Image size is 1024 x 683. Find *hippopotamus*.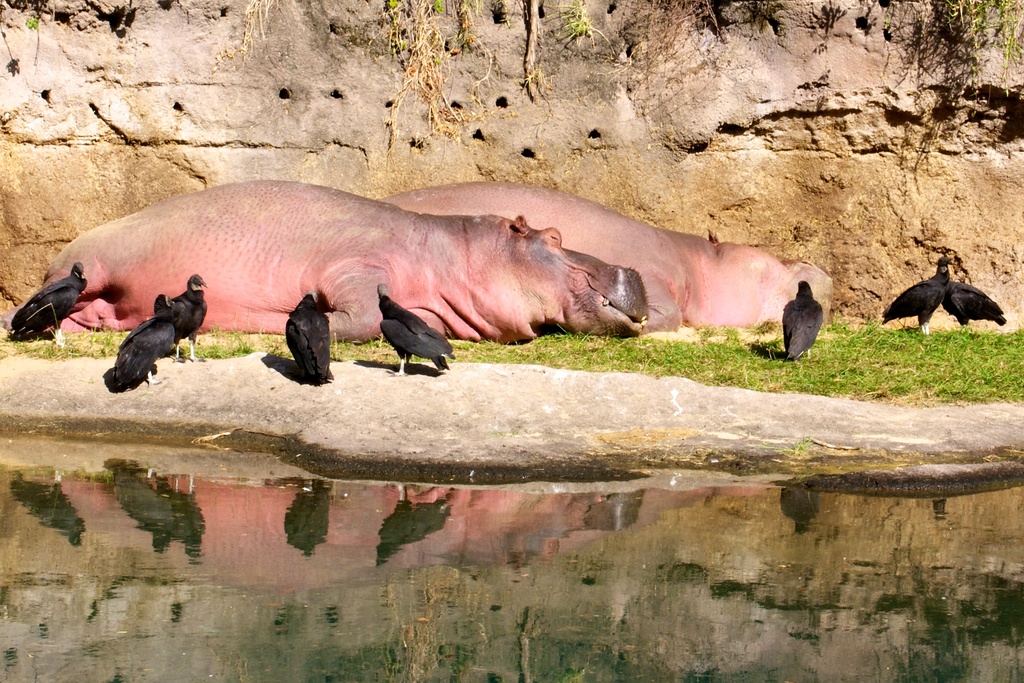
region(1, 175, 644, 343).
